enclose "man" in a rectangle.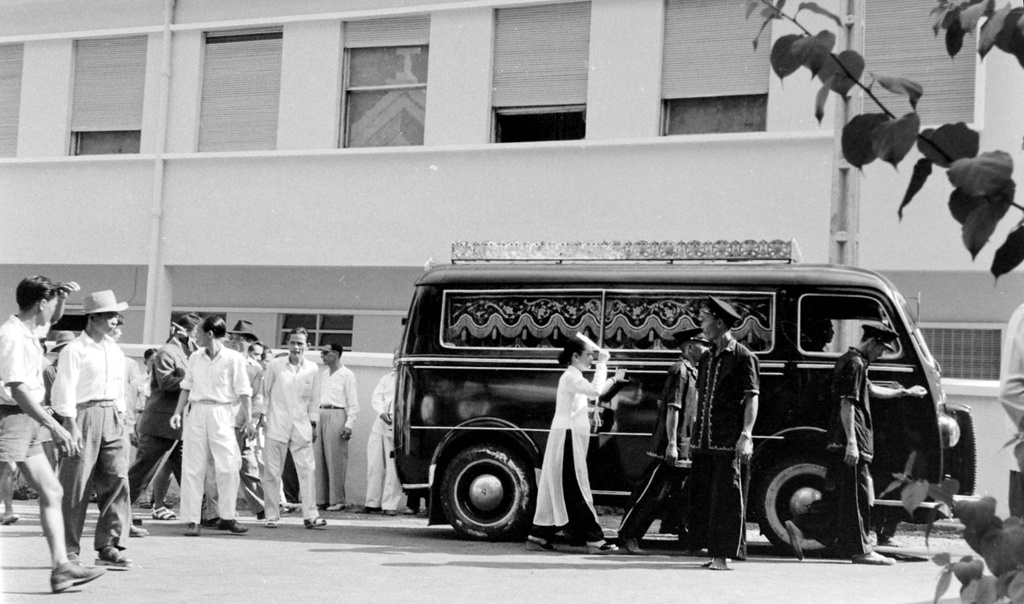
select_region(676, 295, 761, 574).
